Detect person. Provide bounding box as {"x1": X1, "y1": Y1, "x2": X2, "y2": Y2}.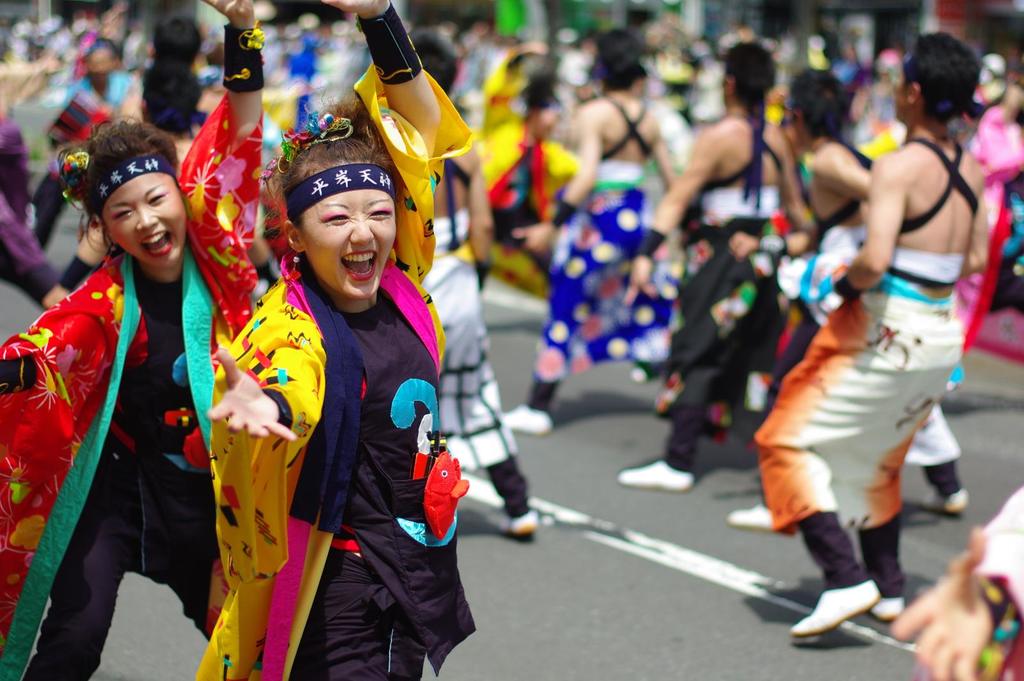
{"x1": 0, "y1": 61, "x2": 52, "y2": 307}.
